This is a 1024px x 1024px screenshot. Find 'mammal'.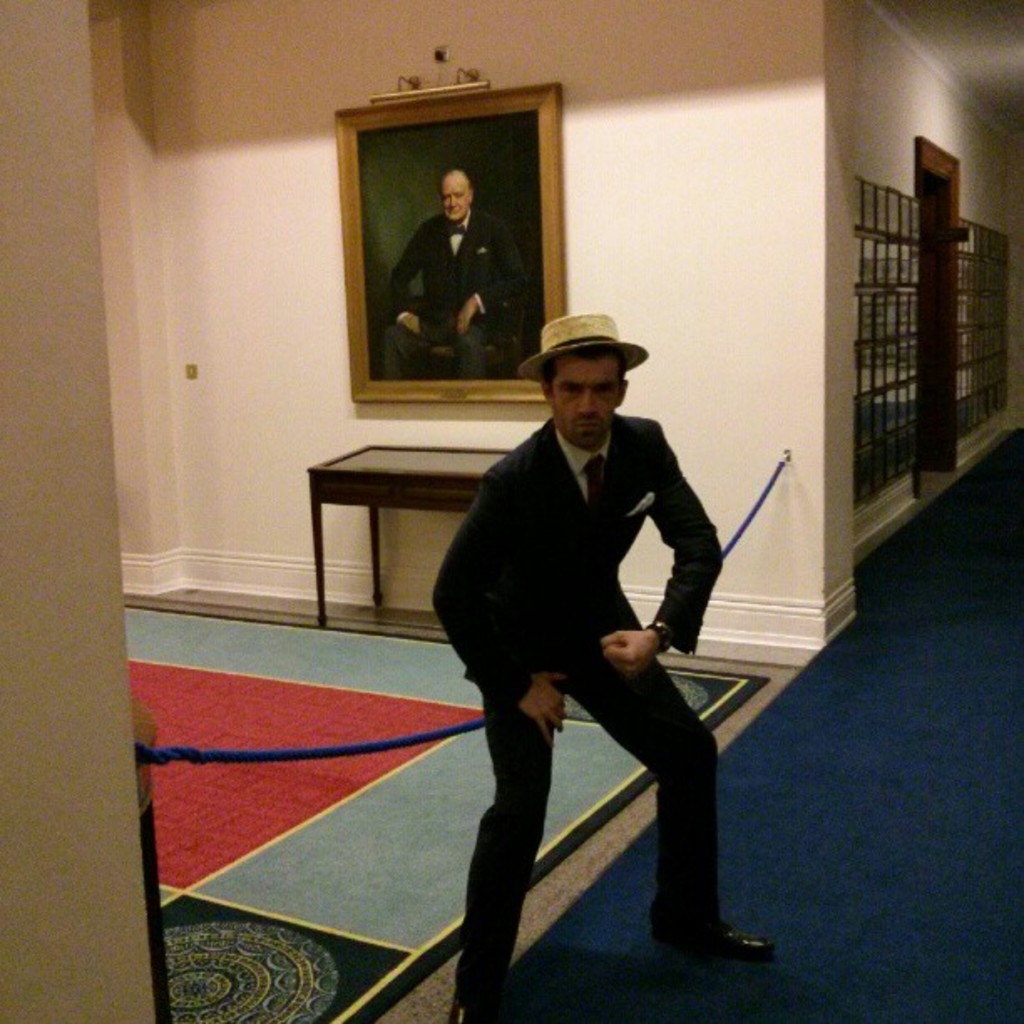
Bounding box: 383:171:529:383.
